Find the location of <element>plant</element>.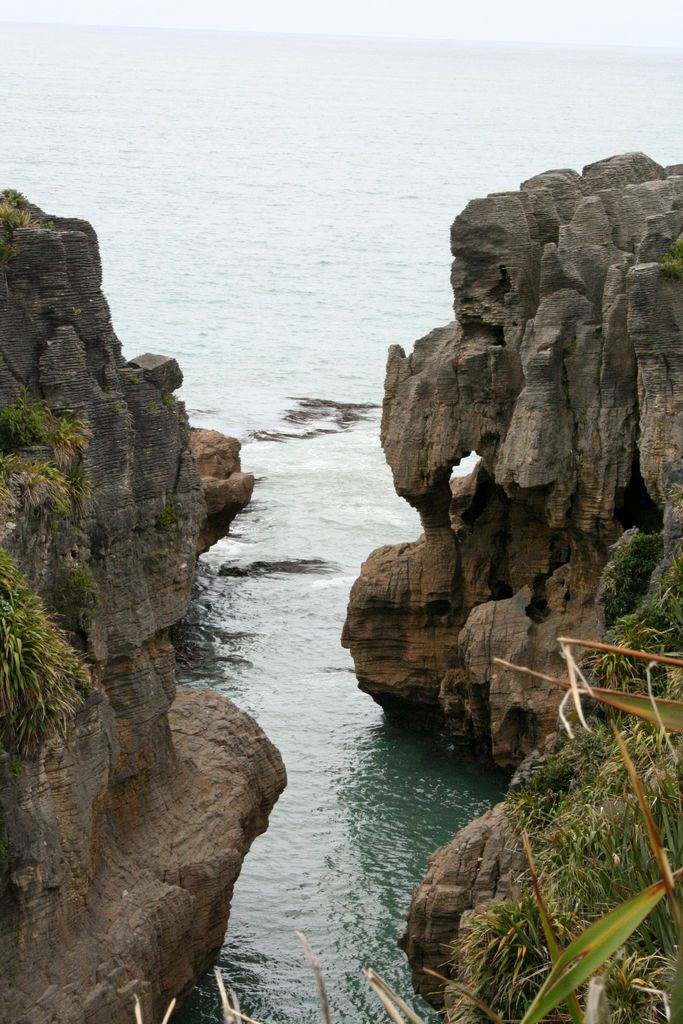
Location: locate(166, 365, 183, 382).
